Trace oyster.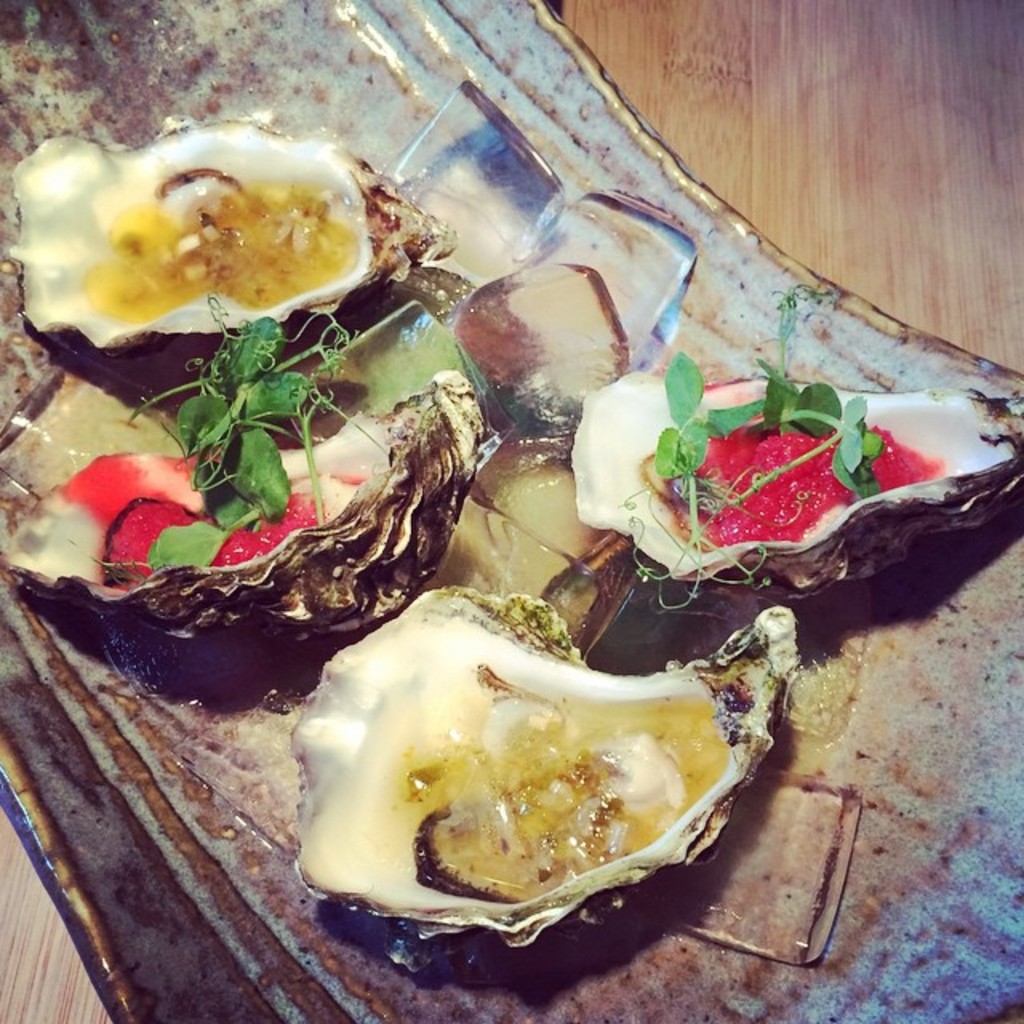
Traced to pyautogui.locateOnScreen(0, 363, 502, 643).
